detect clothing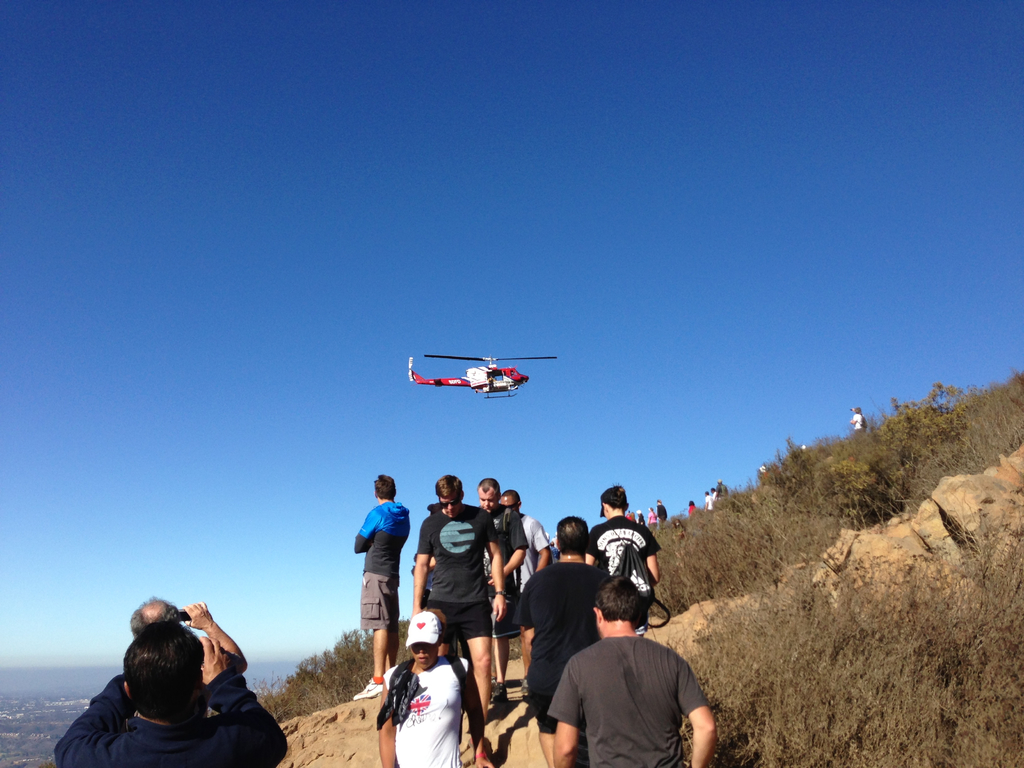
pyautogui.locateOnScreen(716, 482, 724, 500)
